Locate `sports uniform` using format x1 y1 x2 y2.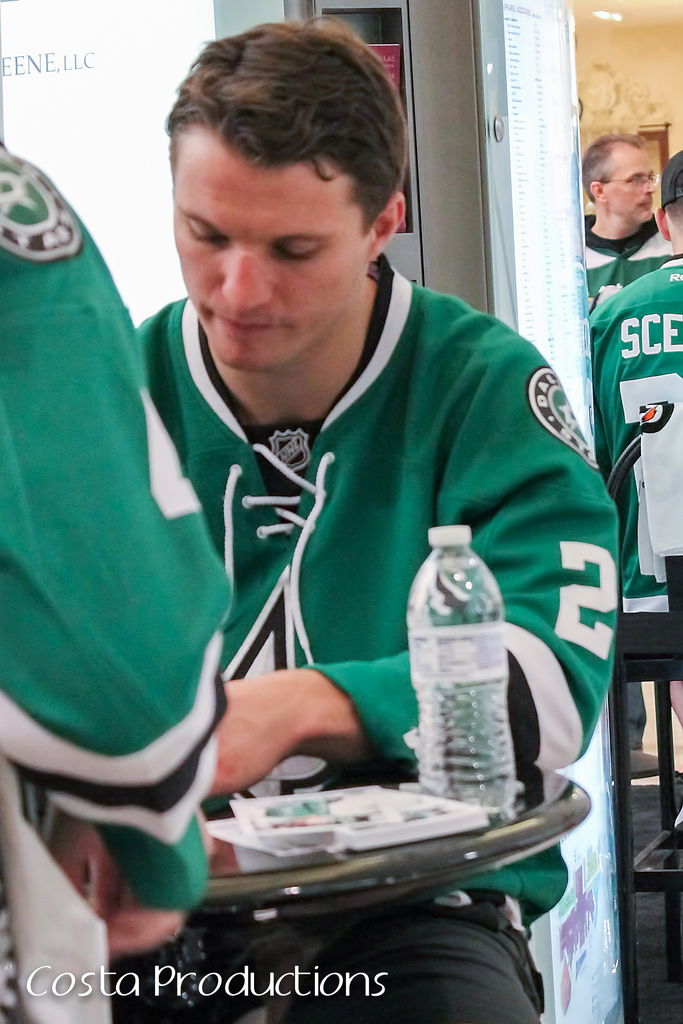
138 252 618 1023.
